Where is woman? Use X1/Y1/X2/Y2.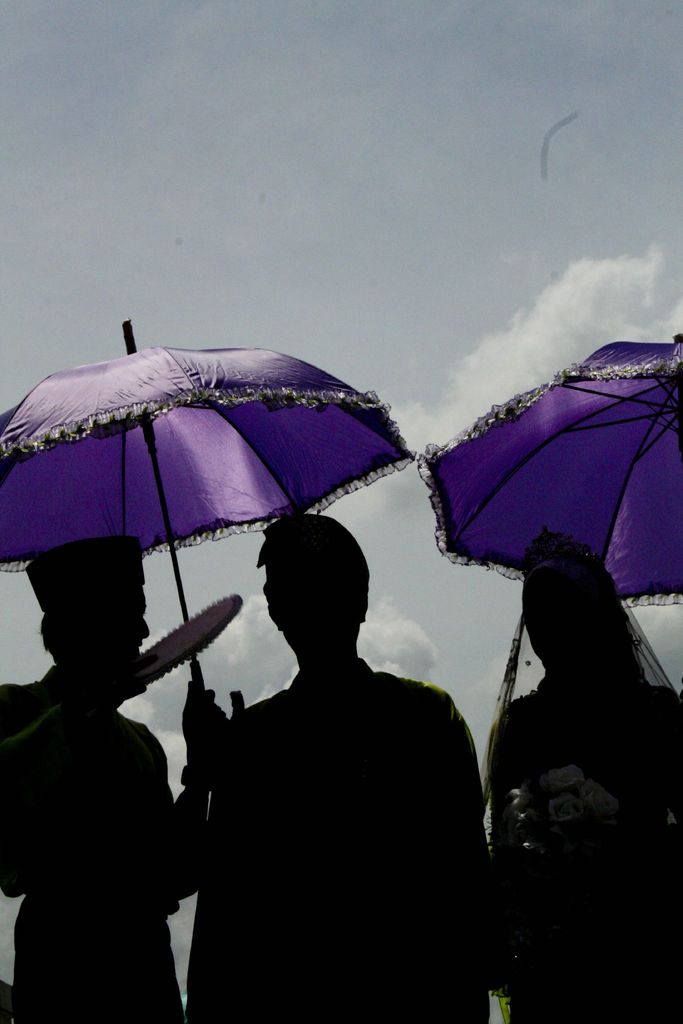
490/540/682/1023.
